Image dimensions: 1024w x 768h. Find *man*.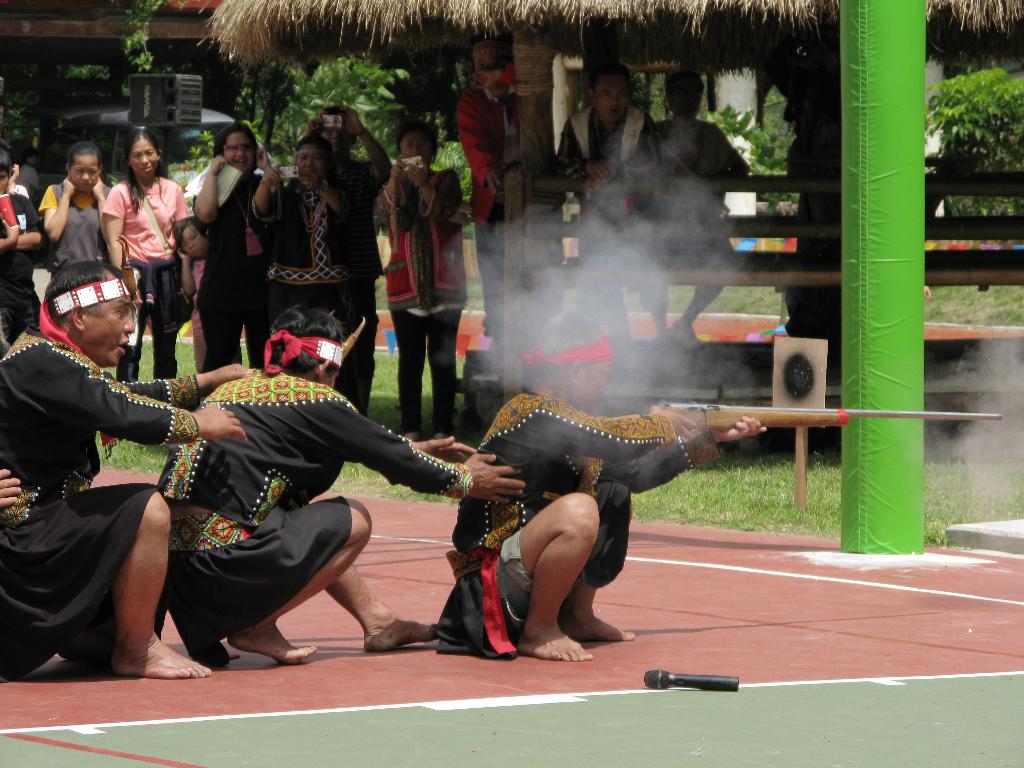
551, 57, 674, 390.
